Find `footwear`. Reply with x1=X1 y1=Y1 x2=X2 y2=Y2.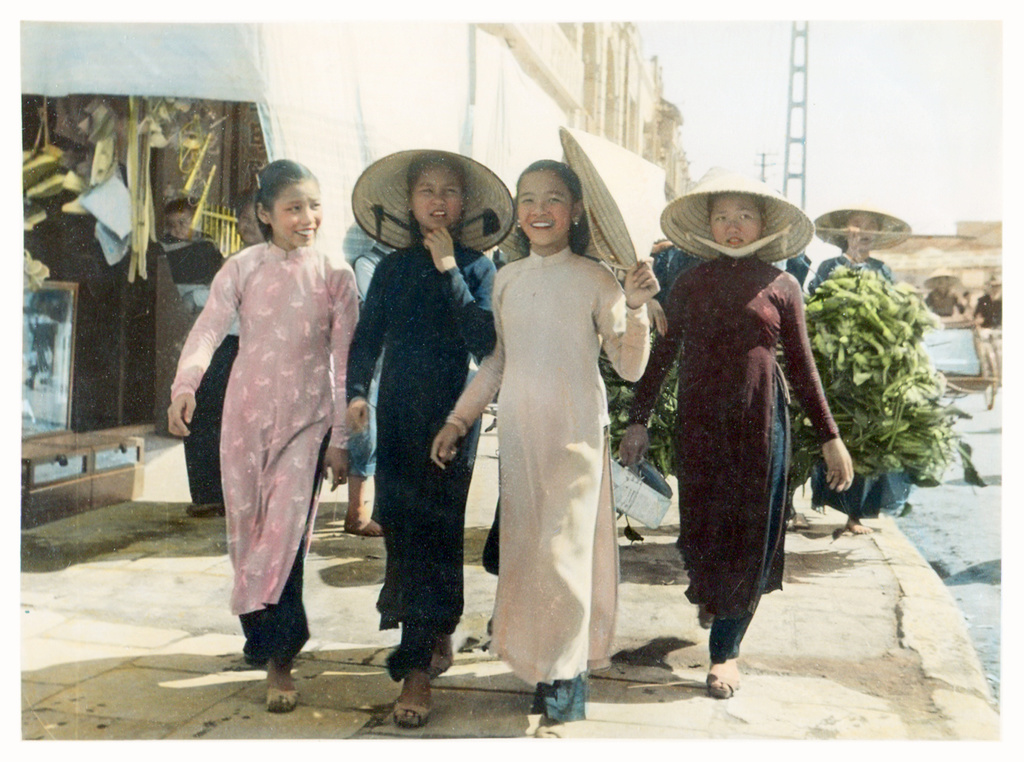
x1=431 y1=653 x2=451 y2=678.
